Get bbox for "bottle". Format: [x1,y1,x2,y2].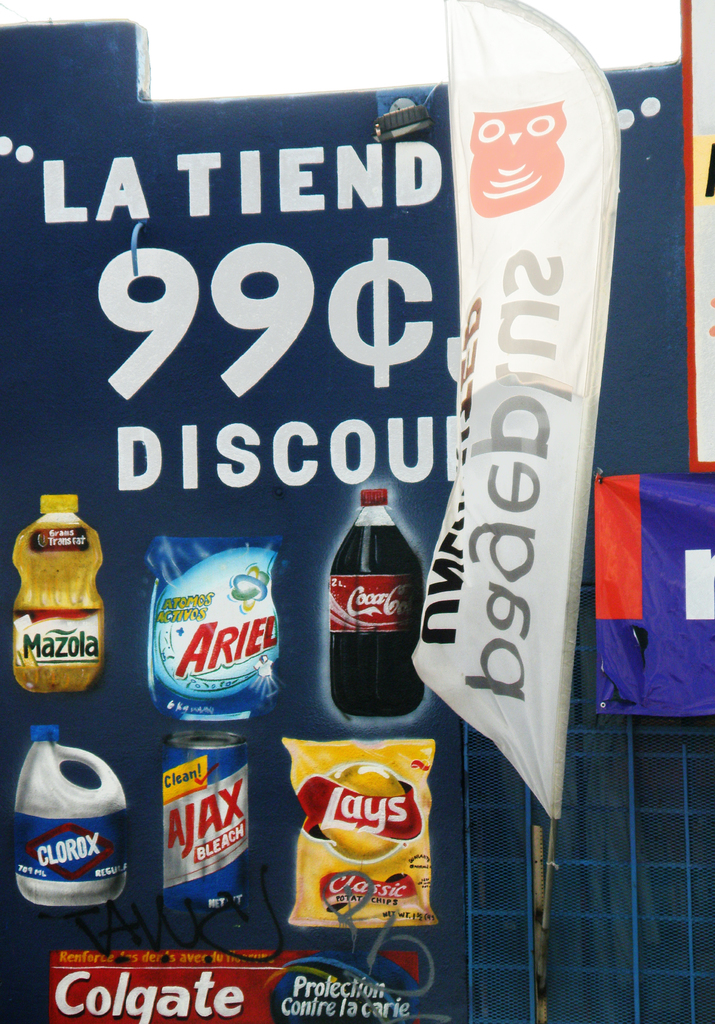
[13,725,129,909].
